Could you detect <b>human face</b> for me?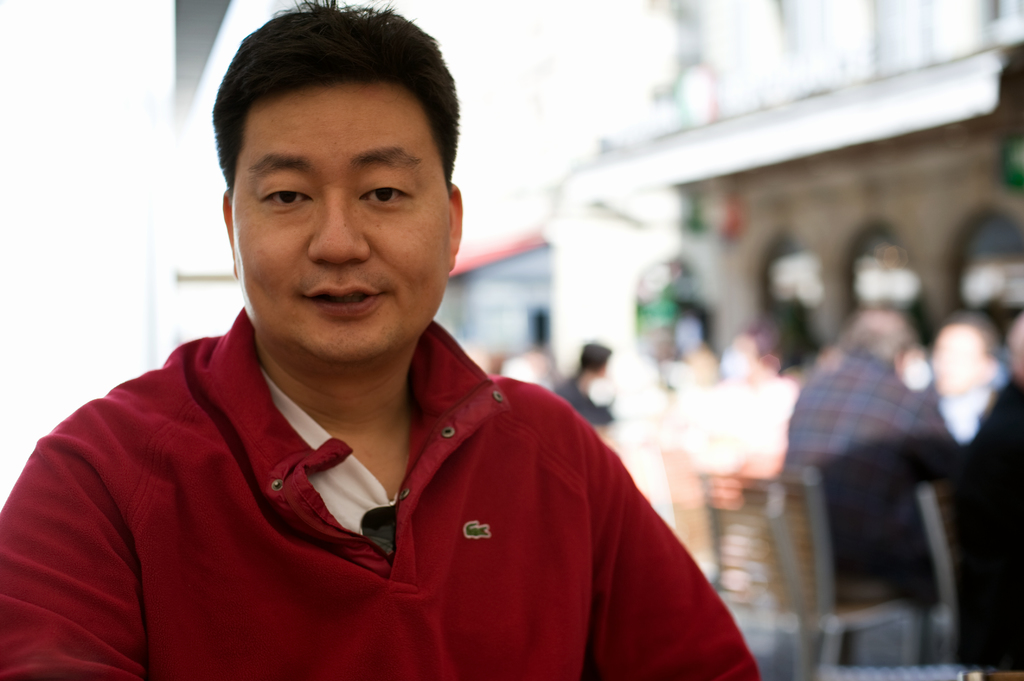
Detection result: rect(234, 83, 451, 364).
